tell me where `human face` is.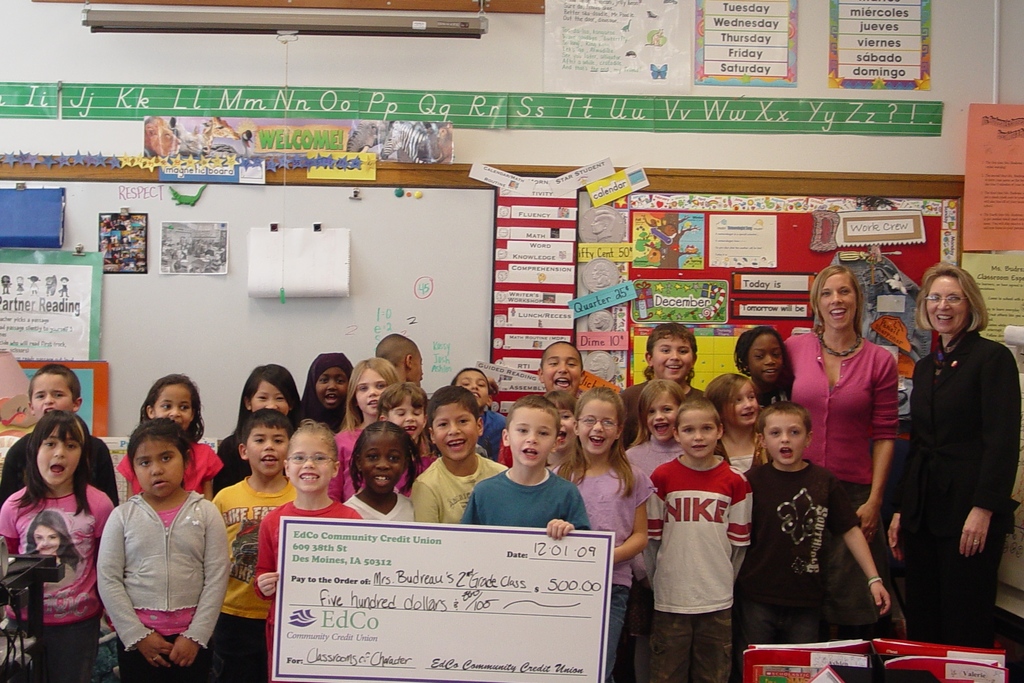
`human face` is at locate(245, 421, 283, 476).
